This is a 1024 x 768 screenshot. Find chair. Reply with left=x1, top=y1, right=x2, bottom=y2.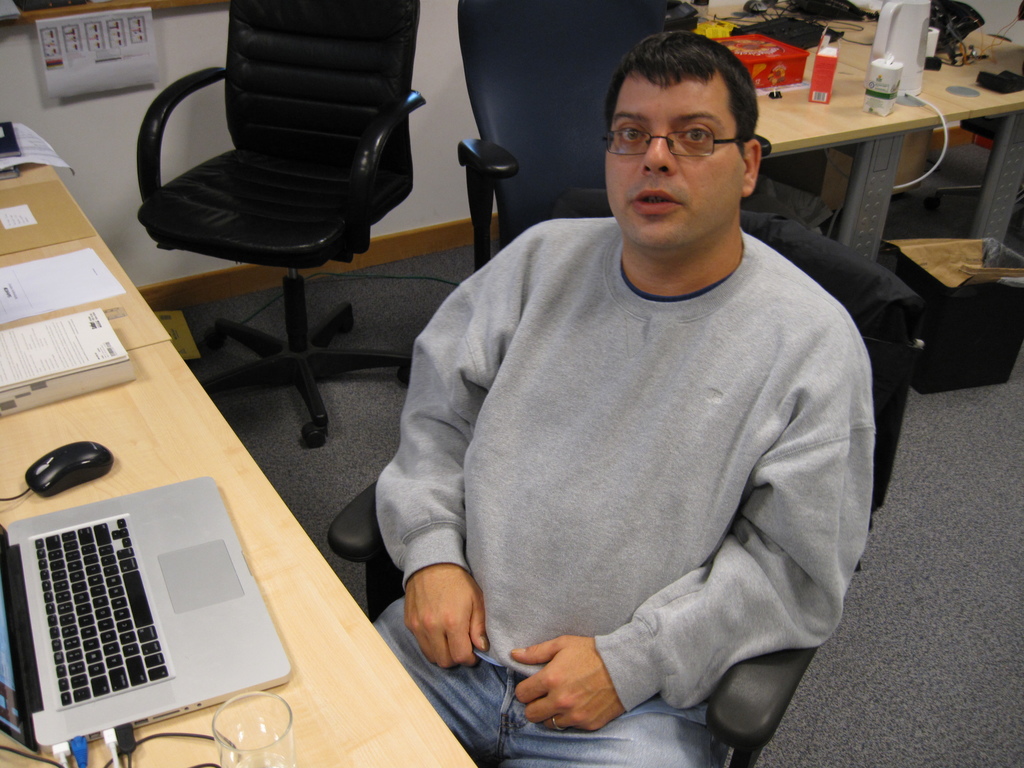
left=131, top=0, right=435, bottom=368.
